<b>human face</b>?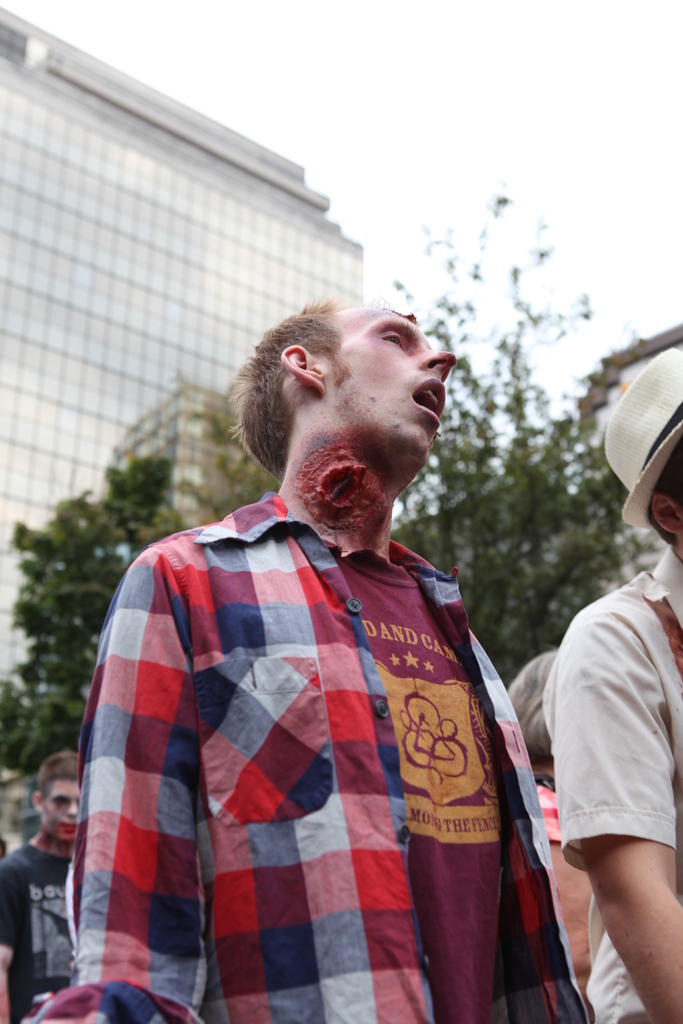
40, 780, 81, 837
